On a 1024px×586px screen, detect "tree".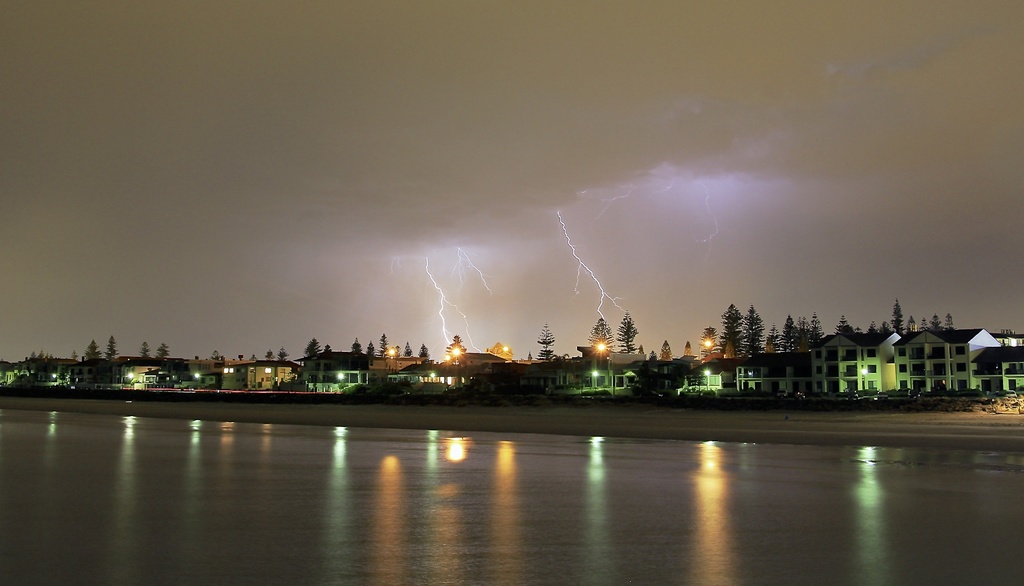
[835, 310, 856, 335].
